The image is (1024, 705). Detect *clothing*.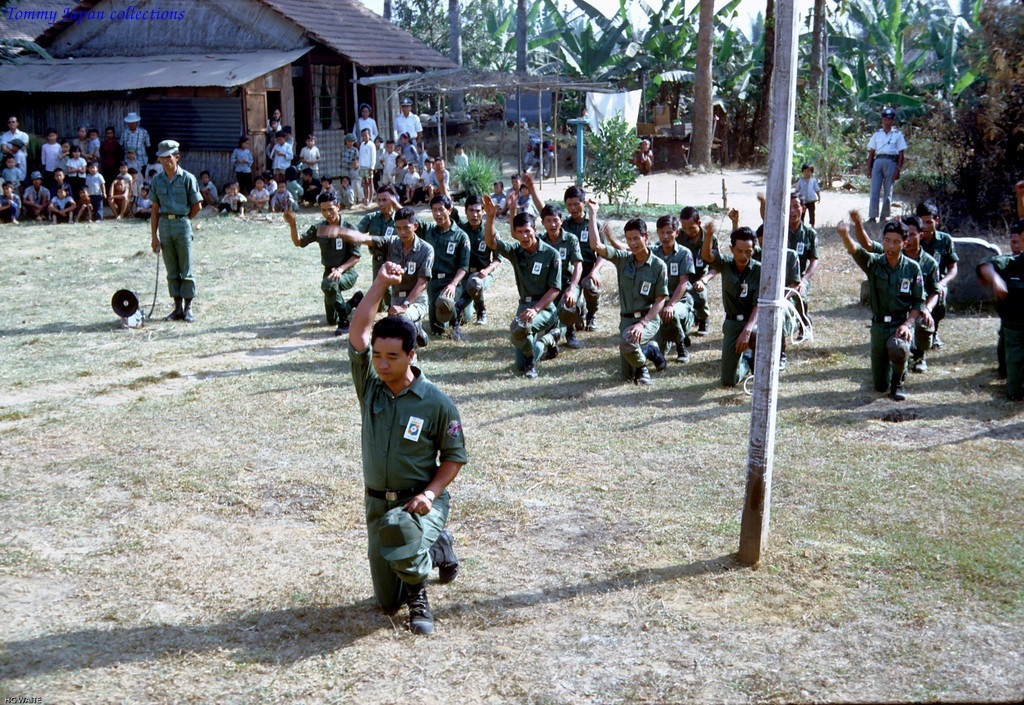
Detection: x1=124, y1=130, x2=149, y2=174.
